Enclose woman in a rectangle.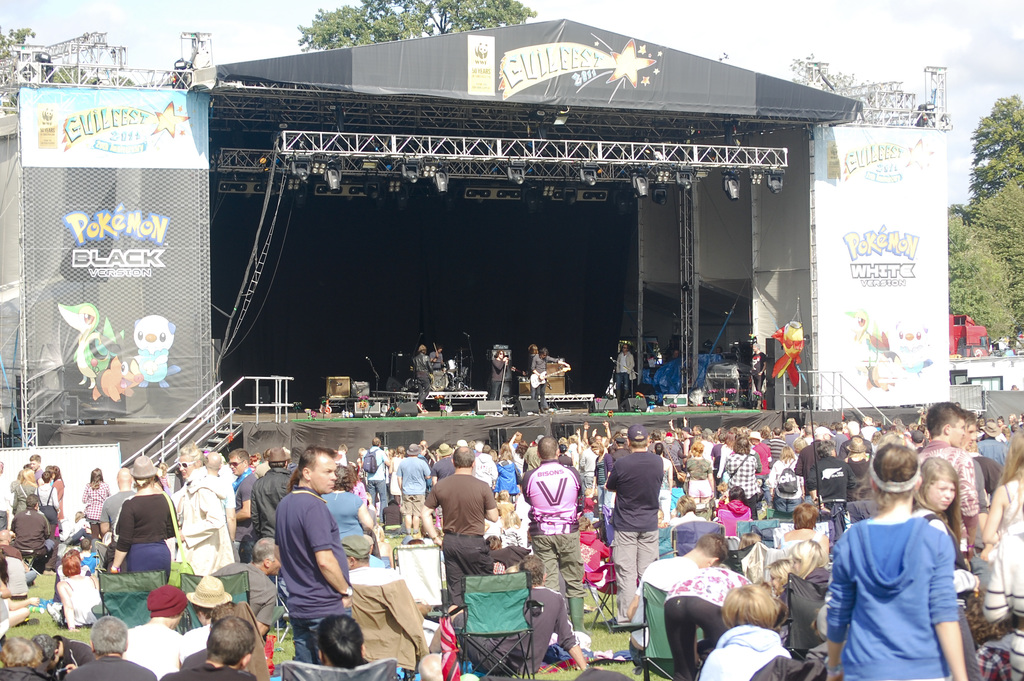
12:468:38:516.
